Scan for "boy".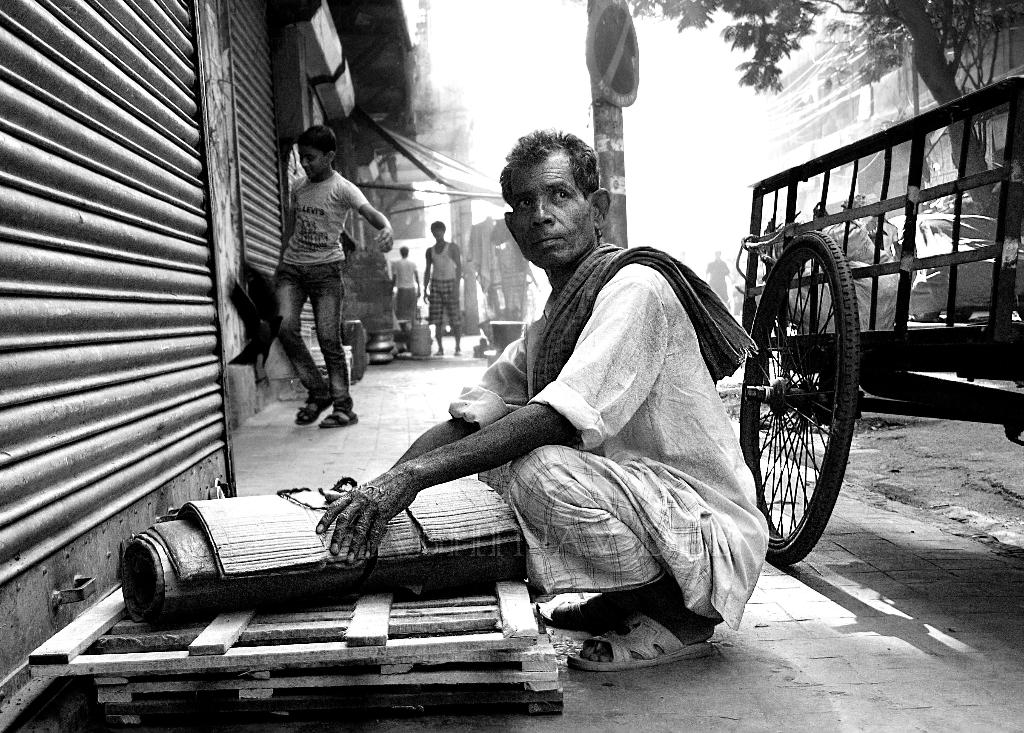
Scan result: [270,118,396,433].
